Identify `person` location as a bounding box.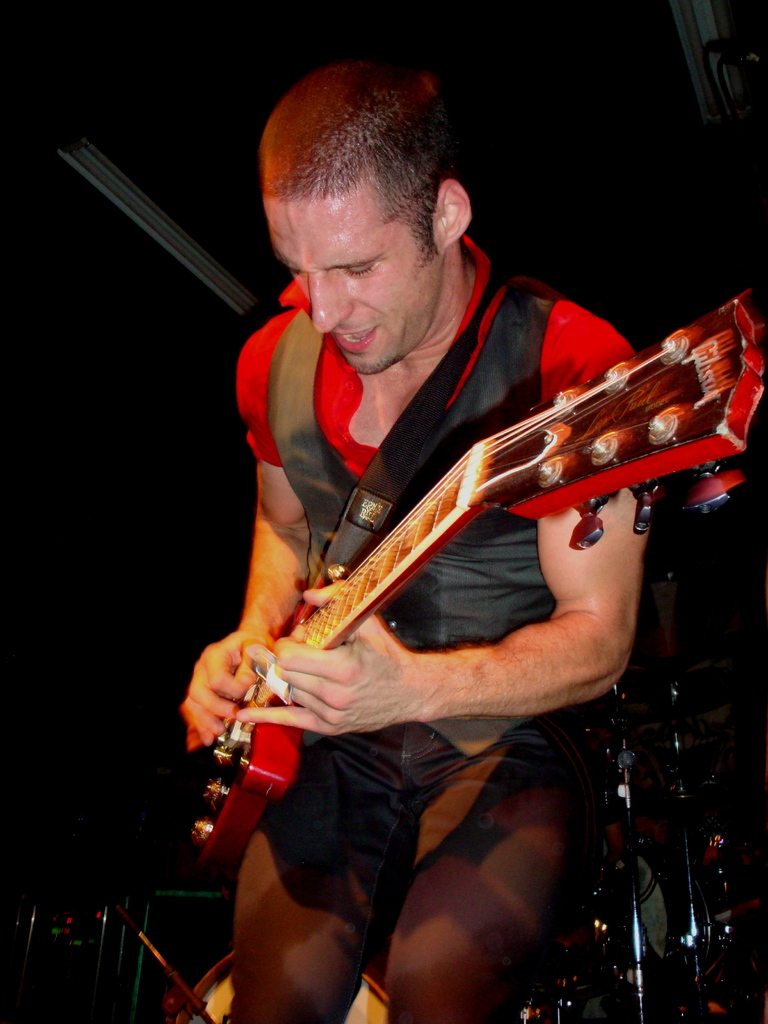
select_region(227, 65, 692, 1023).
